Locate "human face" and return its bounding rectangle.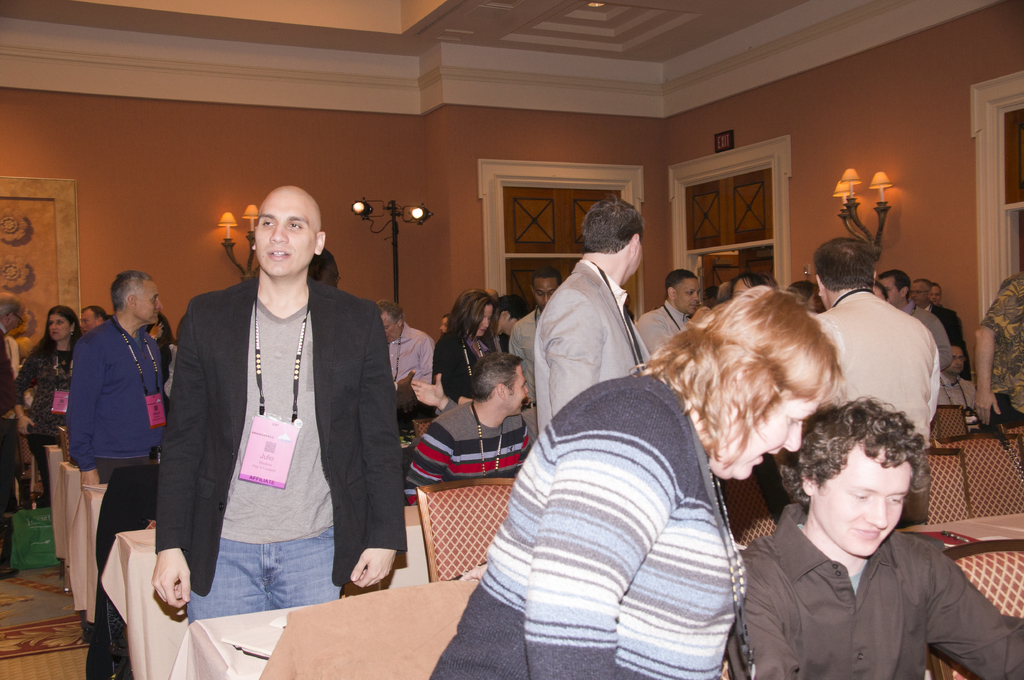
[79,306,96,334].
